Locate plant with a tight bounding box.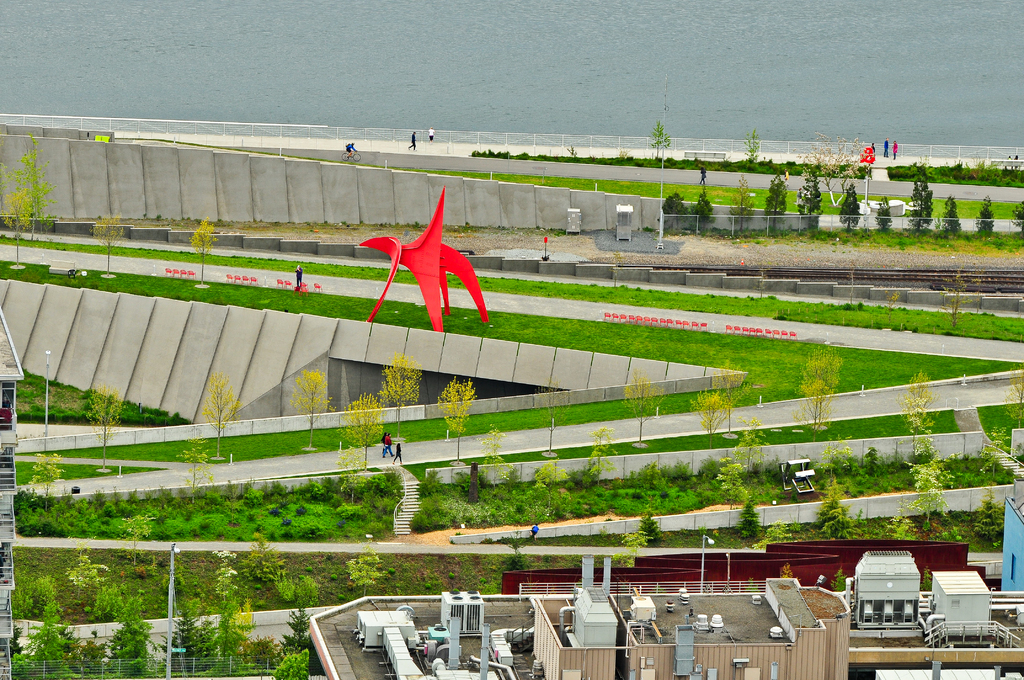
detection(67, 622, 93, 670).
